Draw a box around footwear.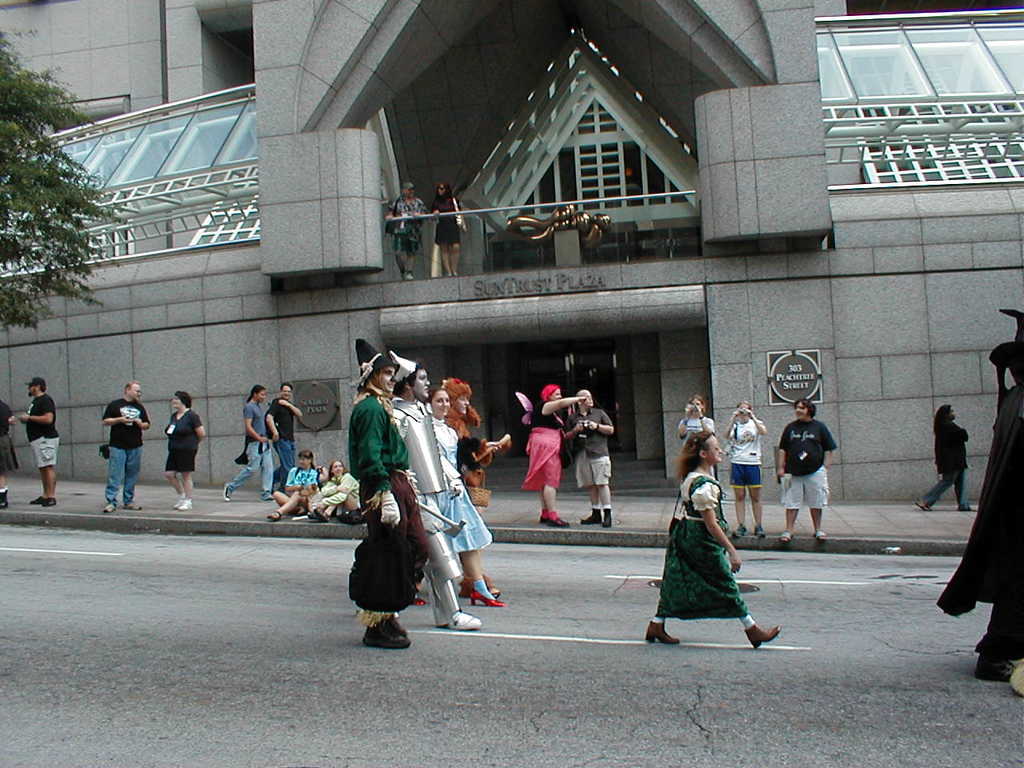
left=732, top=524, right=750, bottom=542.
